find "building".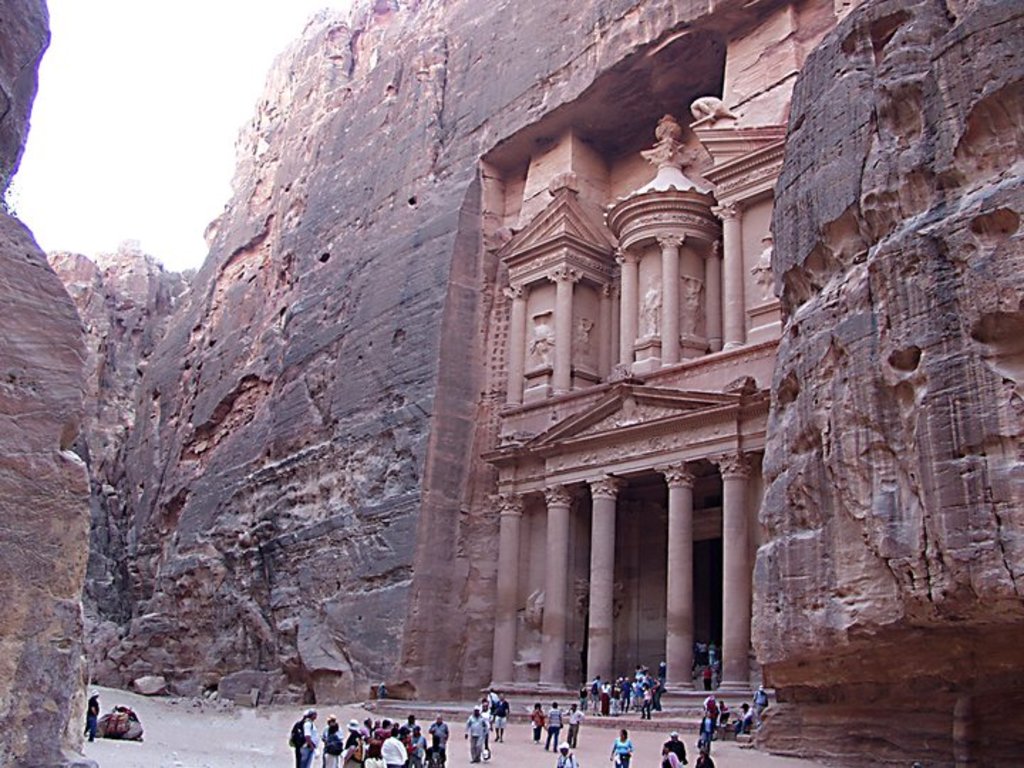
[381, 0, 841, 745].
